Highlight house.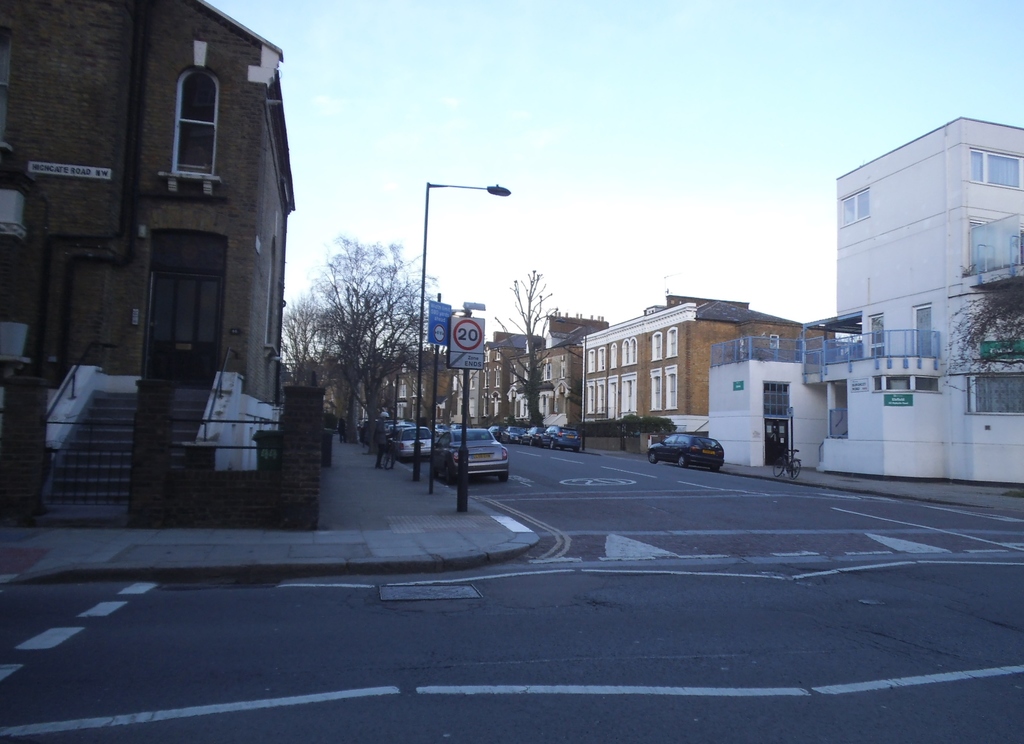
Highlighted region: (582,302,836,437).
